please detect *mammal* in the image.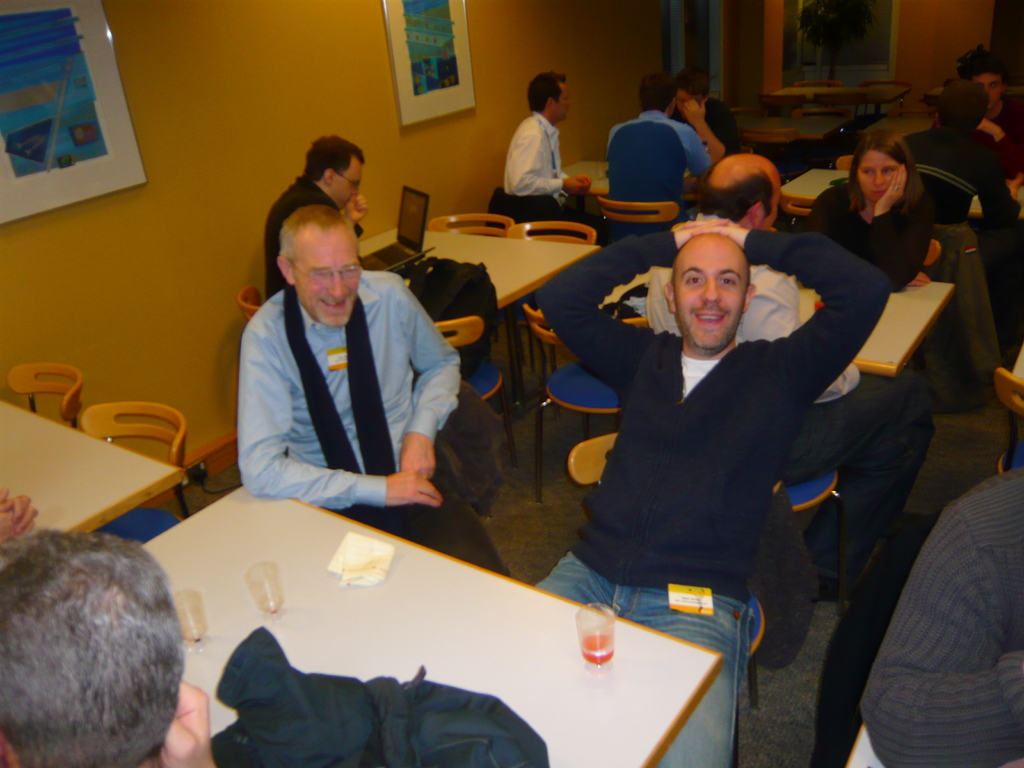
pyautogui.locateOnScreen(895, 70, 1023, 355).
